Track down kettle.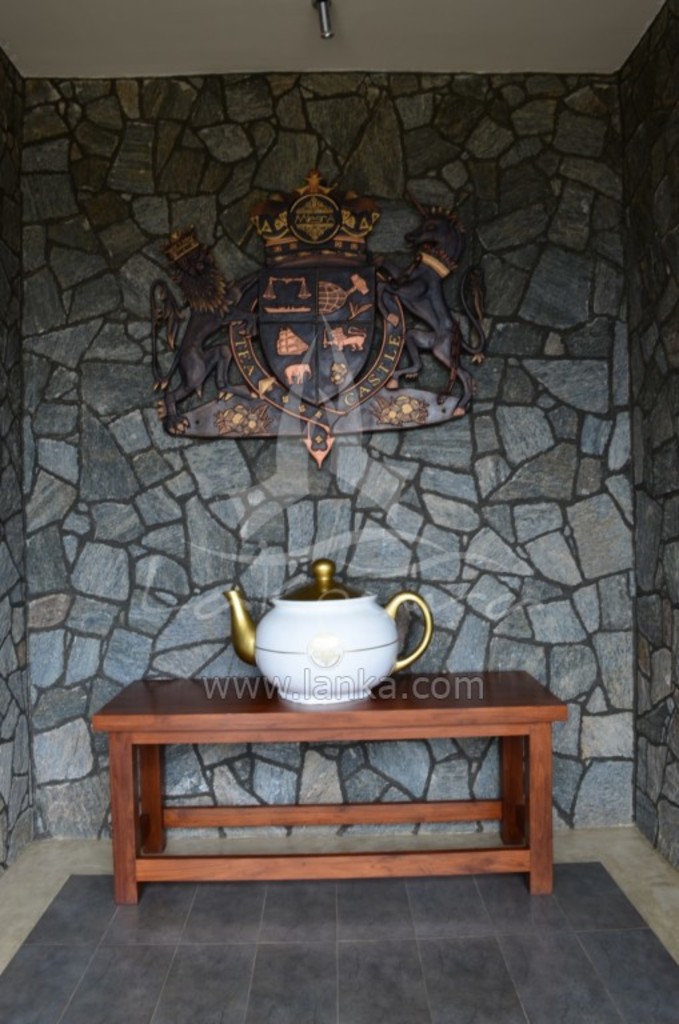
Tracked to l=223, t=563, r=435, b=708.
